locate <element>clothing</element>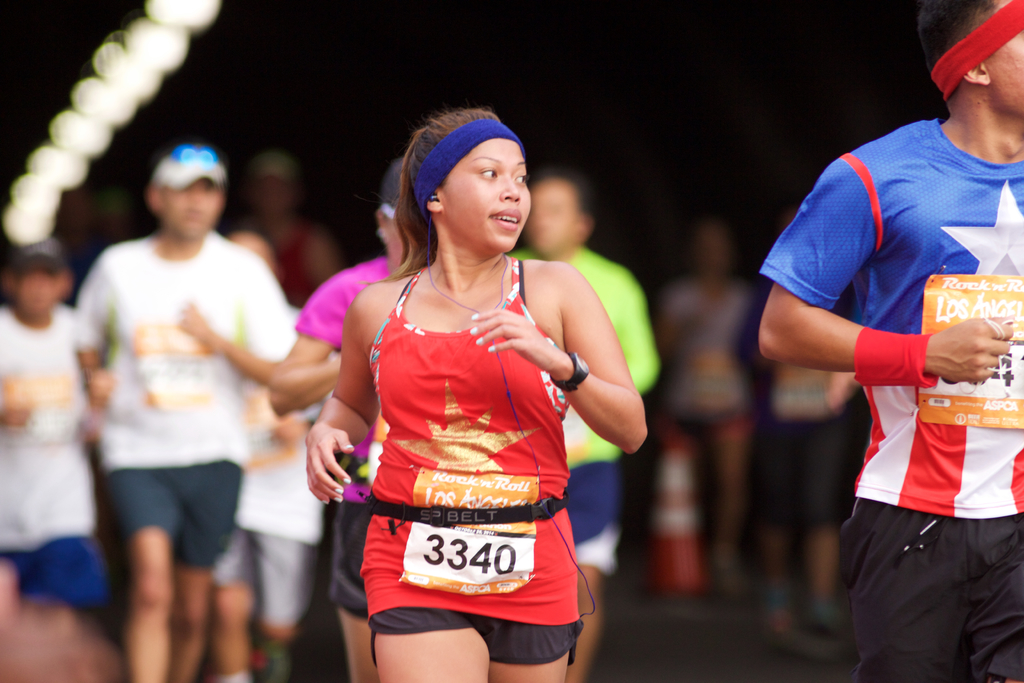
{"x1": 210, "y1": 311, "x2": 333, "y2": 625}
